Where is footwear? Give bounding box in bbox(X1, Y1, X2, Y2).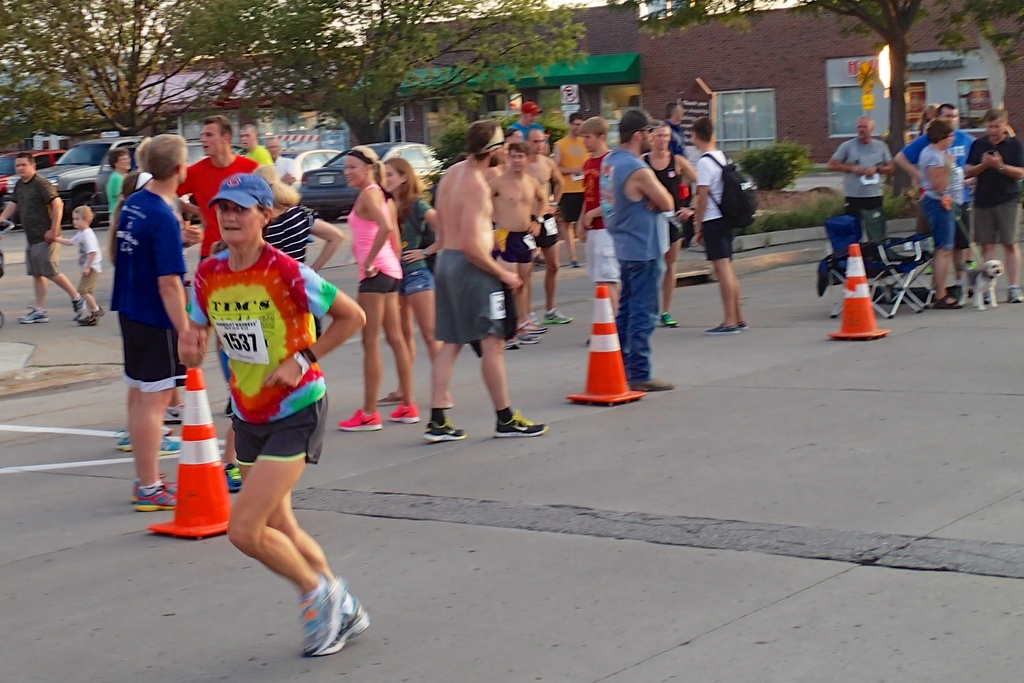
bbox(934, 298, 960, 315).
